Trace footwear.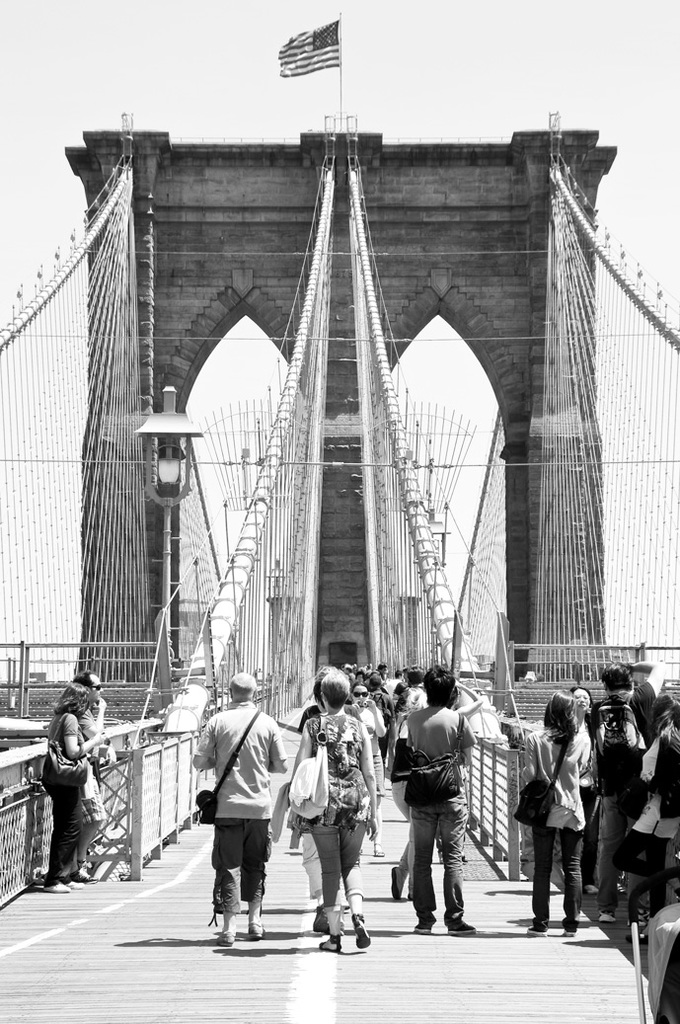
Traced to 353:914:371:948.
